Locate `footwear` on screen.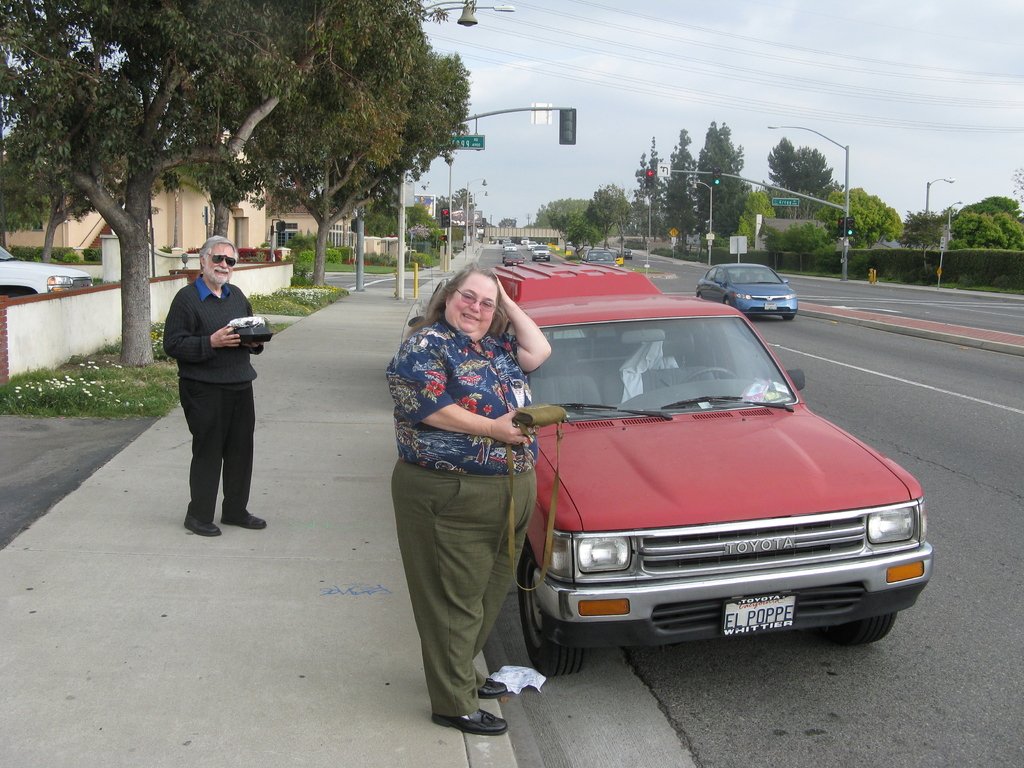
On screen at region(477, 681, 509, 703).
